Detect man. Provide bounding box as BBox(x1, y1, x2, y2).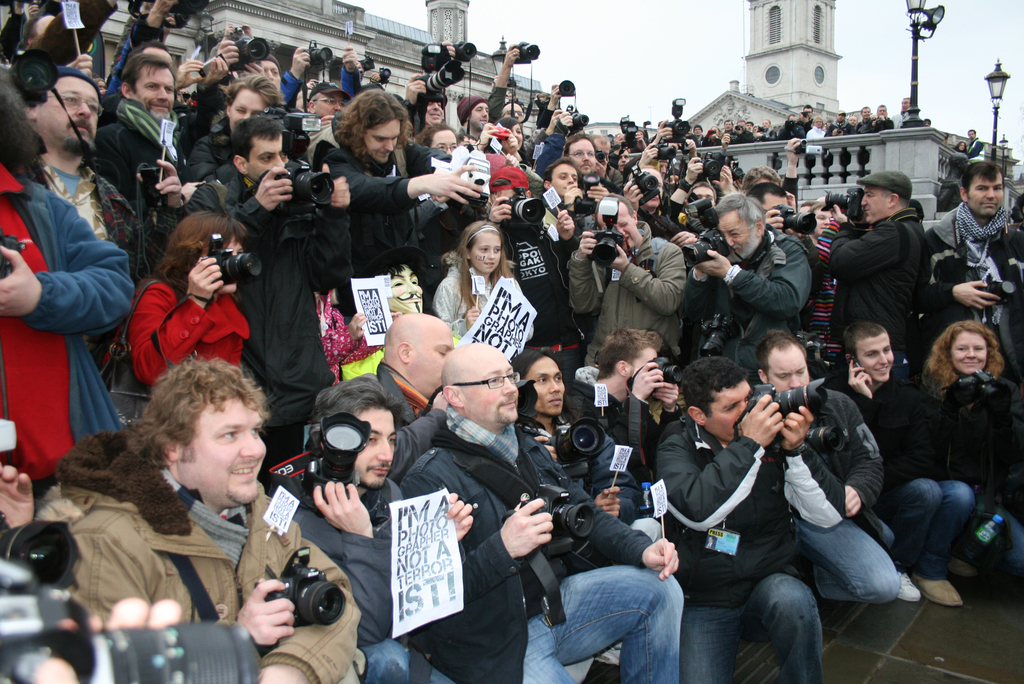
BBox(570, 192, 686, 368).
